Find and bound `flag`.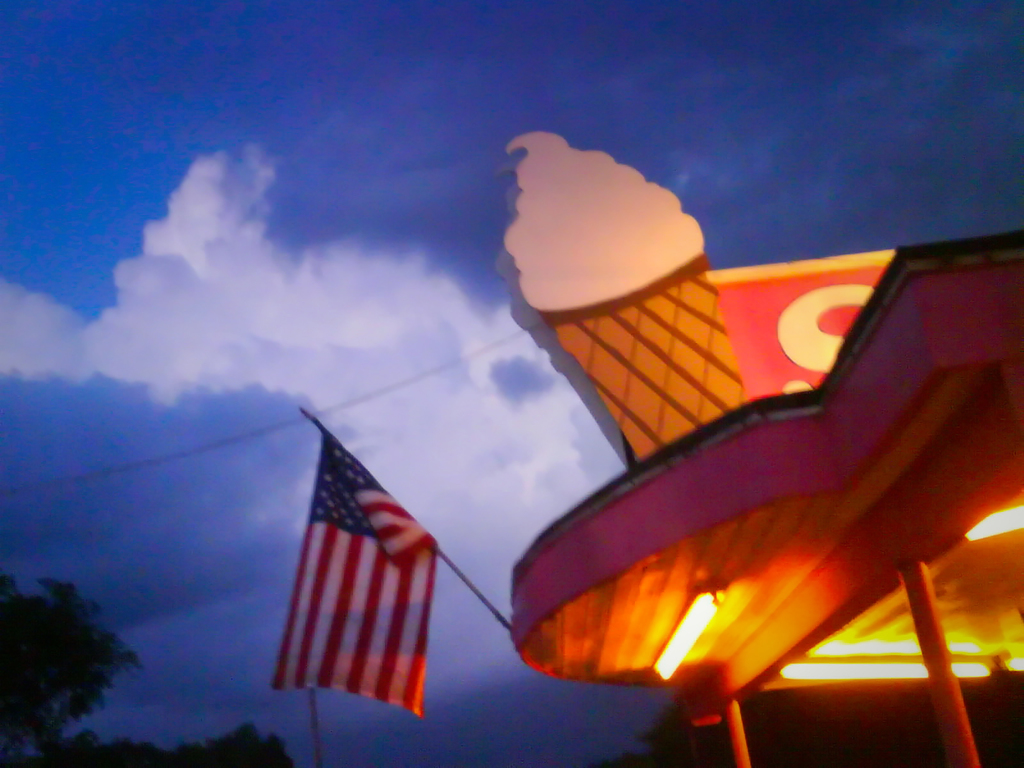
Bound: [x1=265, y1=410, x2=456, y2=732].
